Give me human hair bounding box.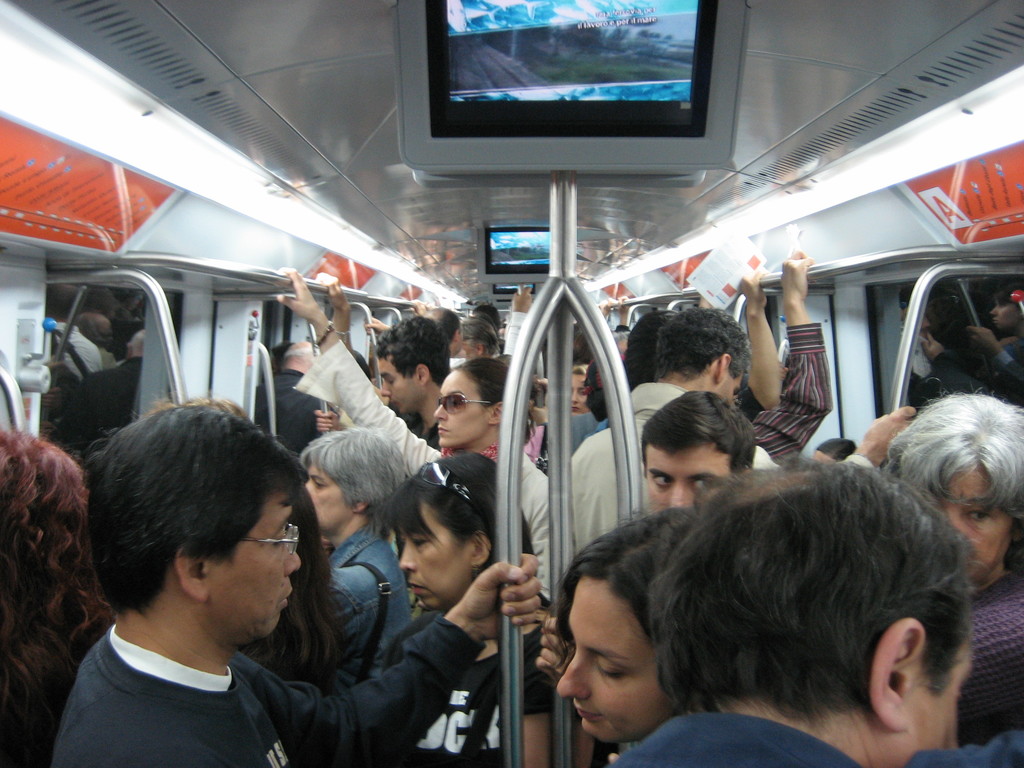
<region>374, 311, 448, 383</region>.
